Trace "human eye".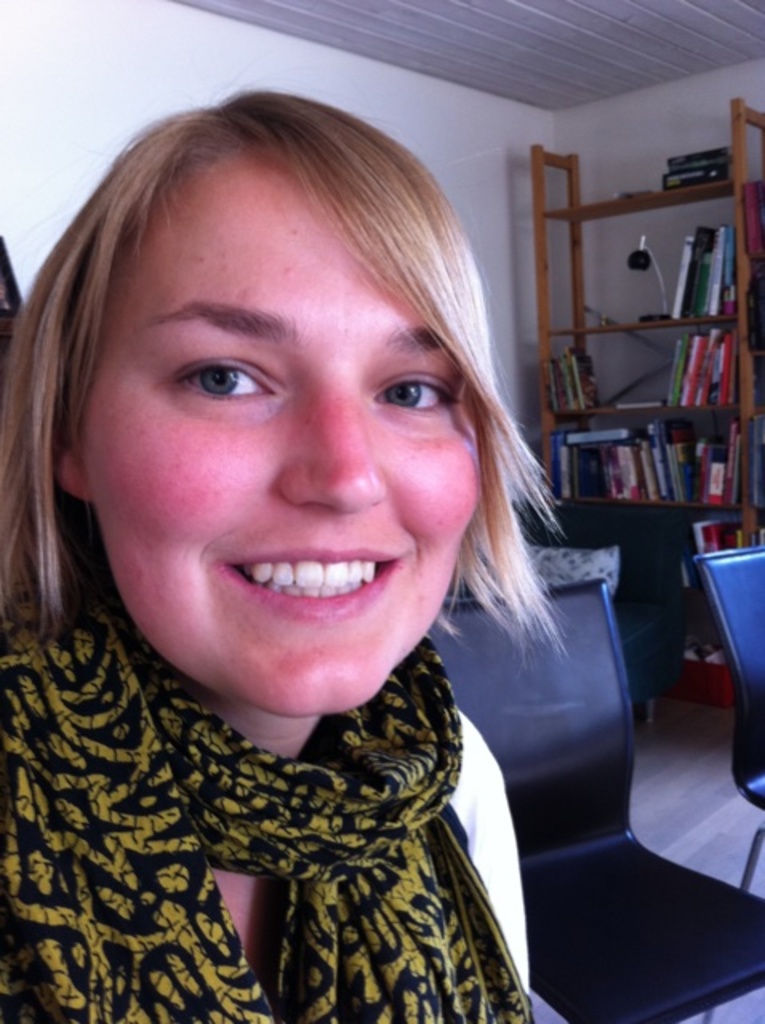
Traced to select_region(365, 362, 469, 424).
